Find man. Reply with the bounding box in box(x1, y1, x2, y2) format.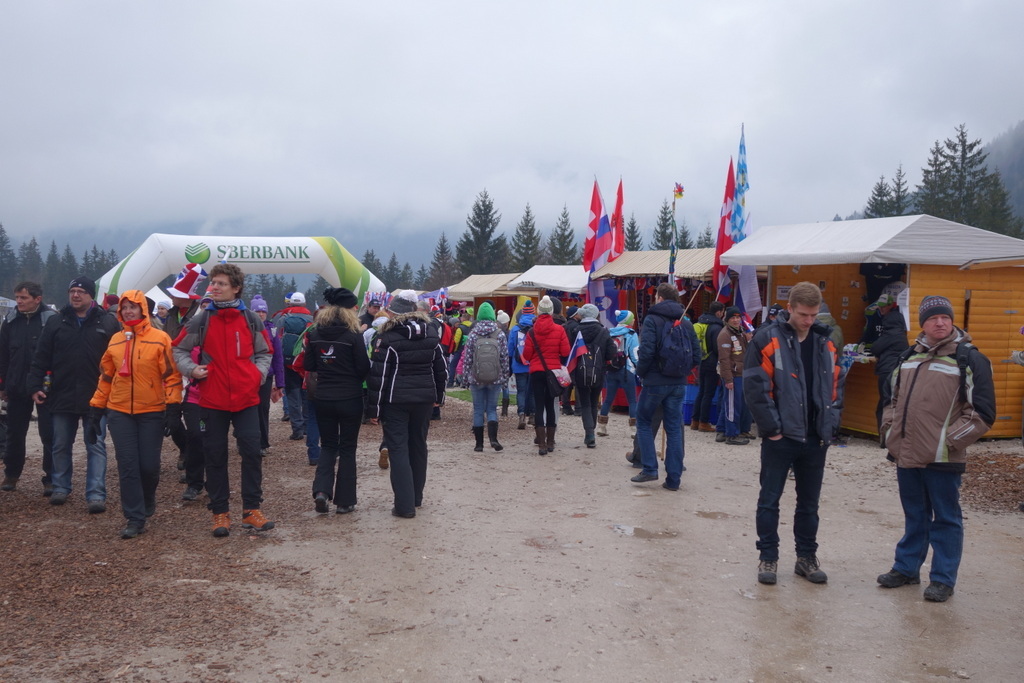
box(745, 283, 839, 585).
